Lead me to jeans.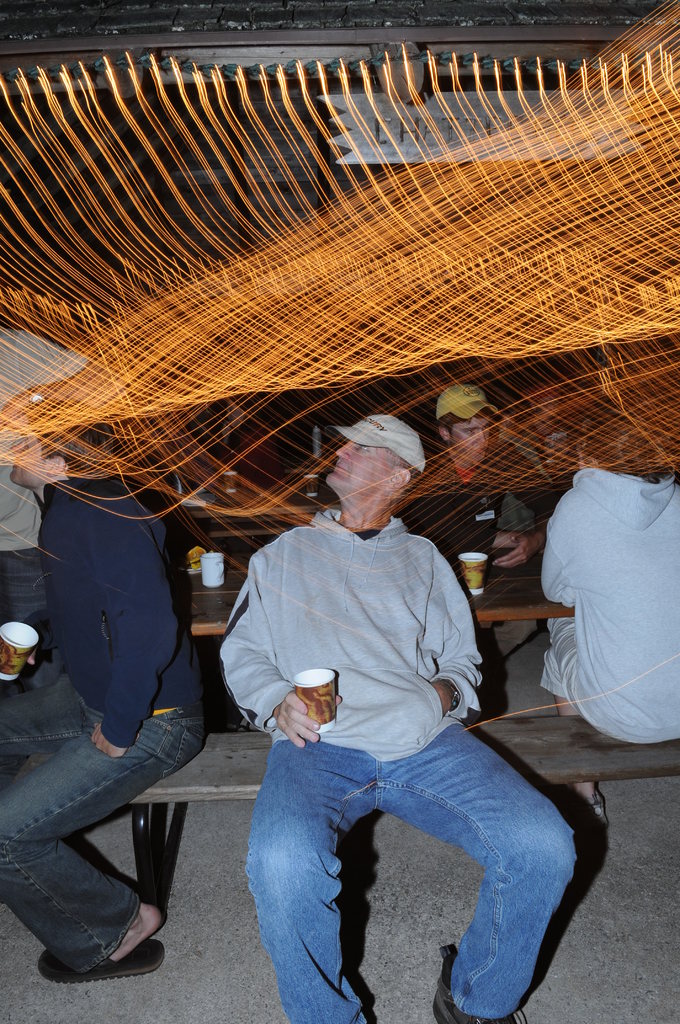
Lead to 245:721:579:1023.
